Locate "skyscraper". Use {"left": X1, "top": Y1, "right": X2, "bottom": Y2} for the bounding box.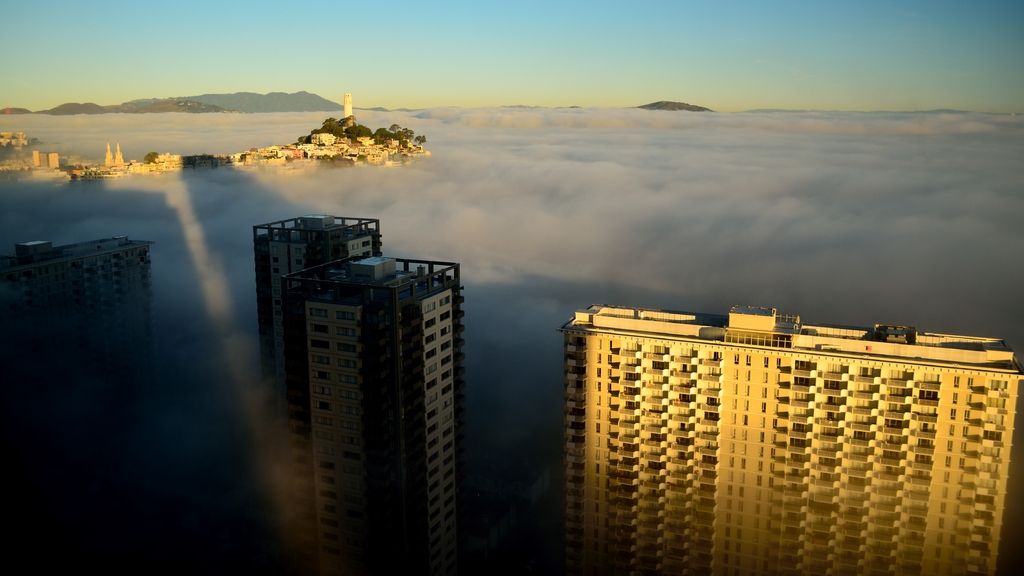
{"left": 255, "top": 205, "right": 385, "bottom": 564}.
